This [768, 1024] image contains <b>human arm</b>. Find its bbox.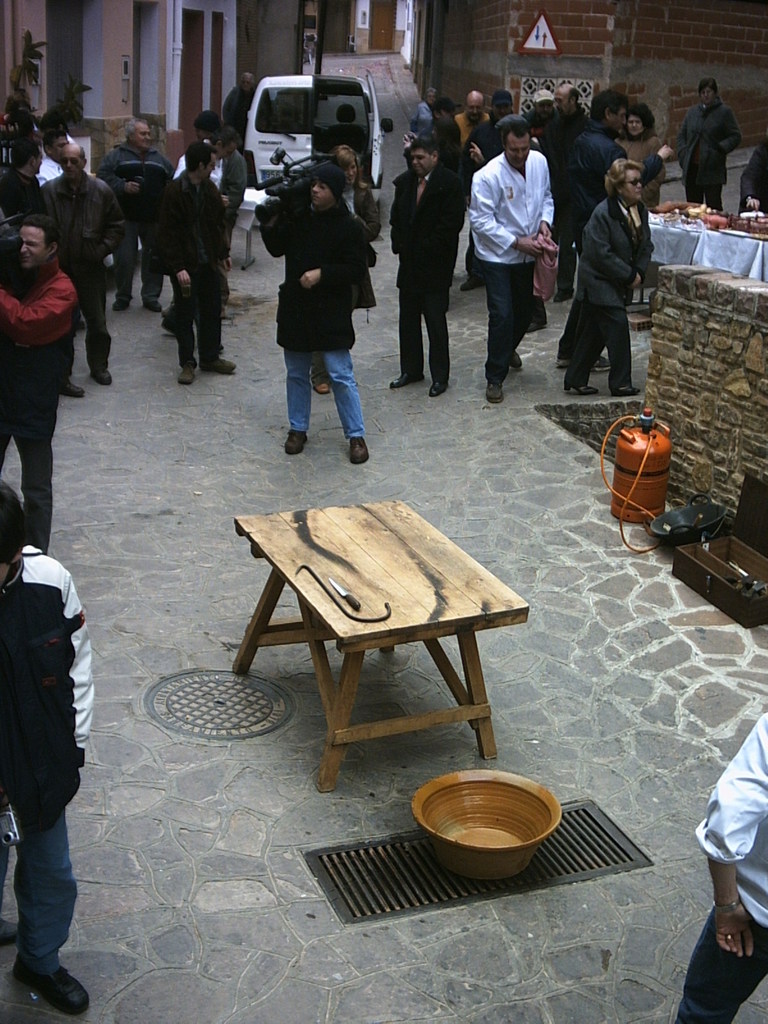
<box>217,153,252,211</box>.
